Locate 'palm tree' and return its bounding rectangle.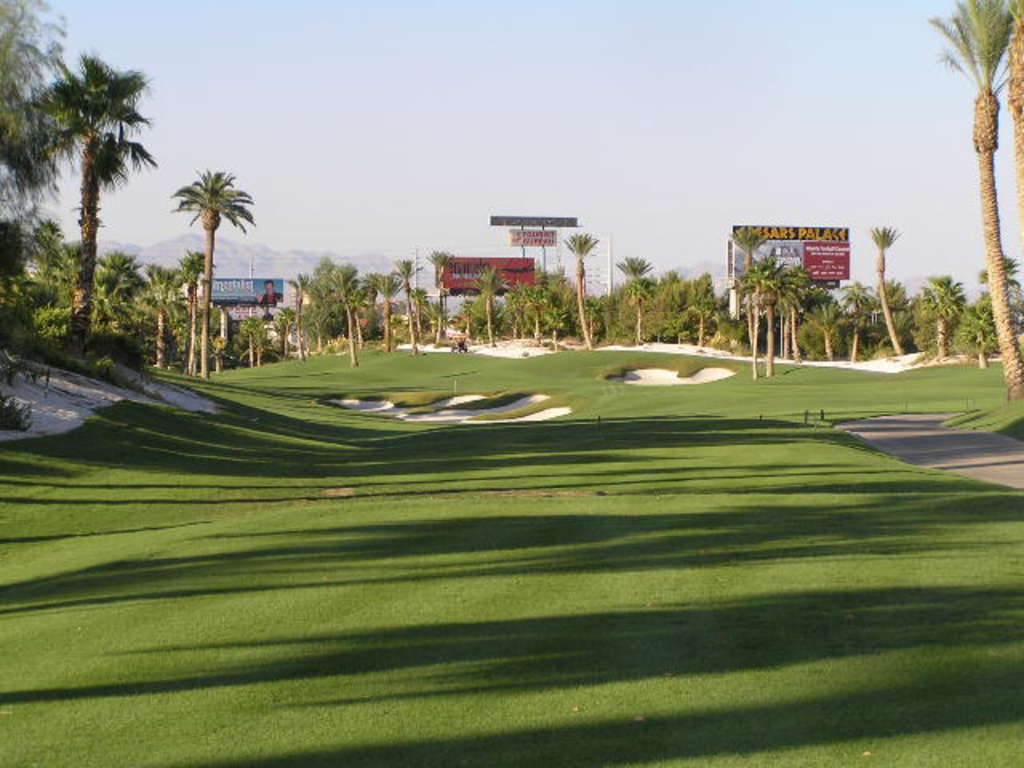
(344, 264, 386, 328).
